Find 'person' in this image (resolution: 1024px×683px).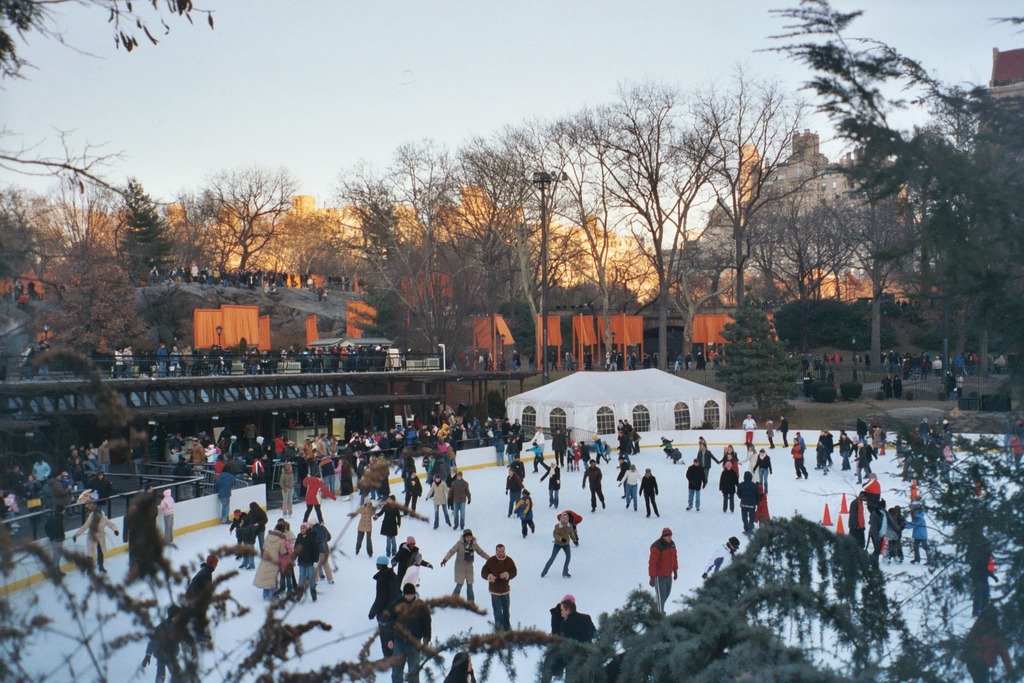
[x1=523, y1=443, x2=559, y2=477].
